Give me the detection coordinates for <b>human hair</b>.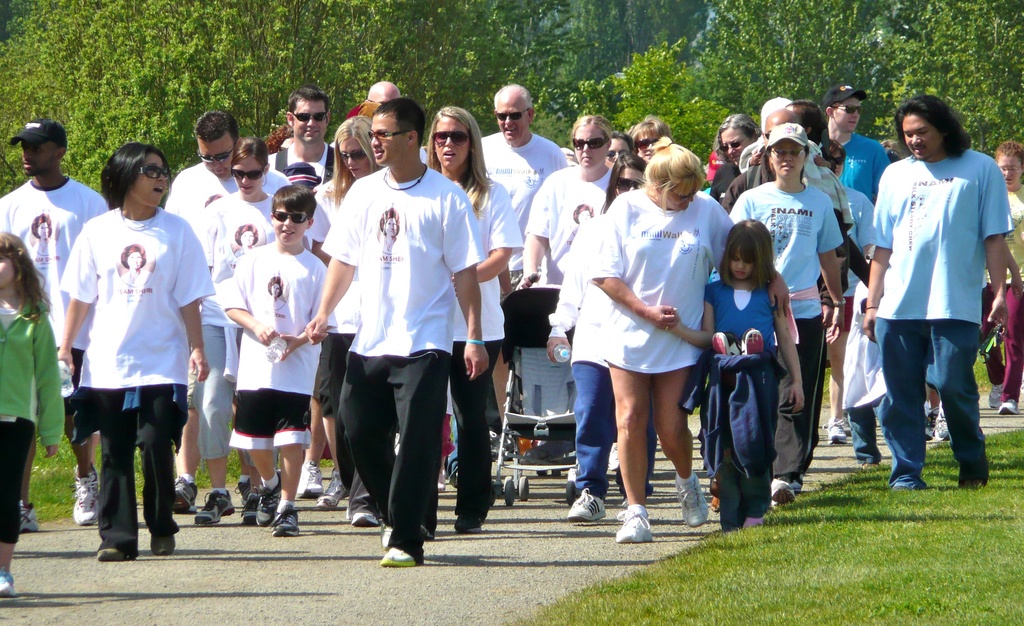
(x1=626, y1=113, x2=673, y2=148).
